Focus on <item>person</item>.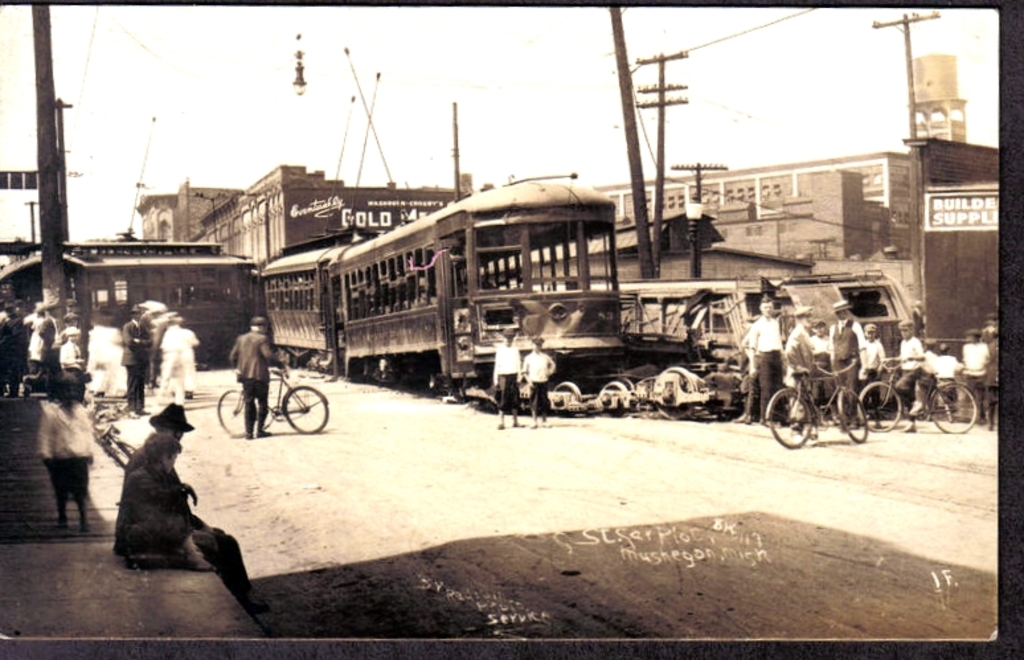
Focused at 901/320/929/414.
